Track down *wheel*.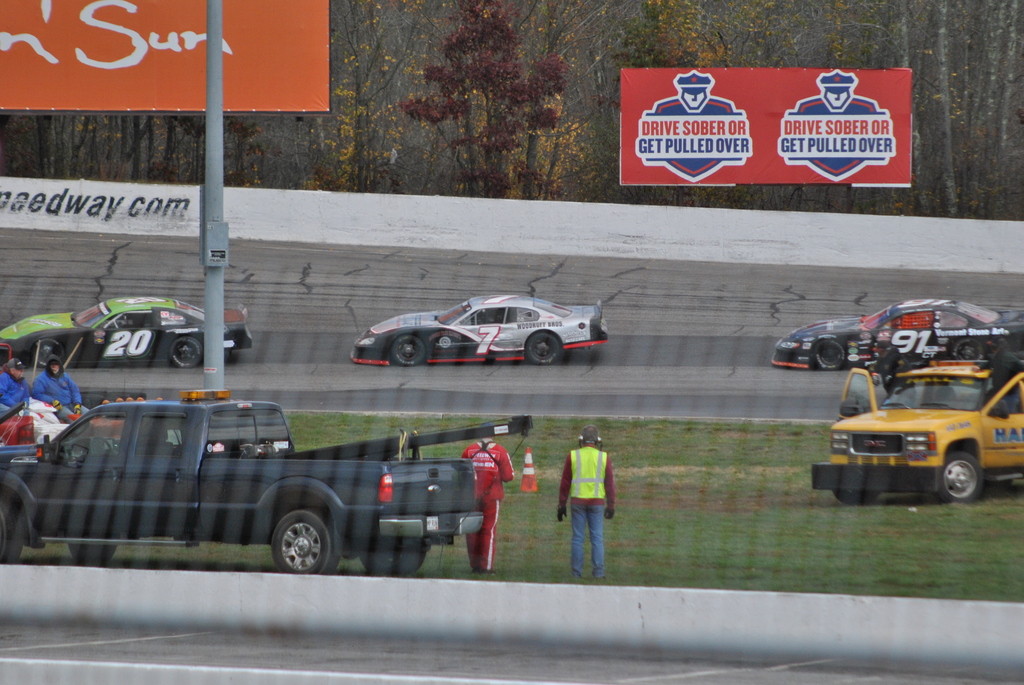
Tracked to 168 336 204 368.
